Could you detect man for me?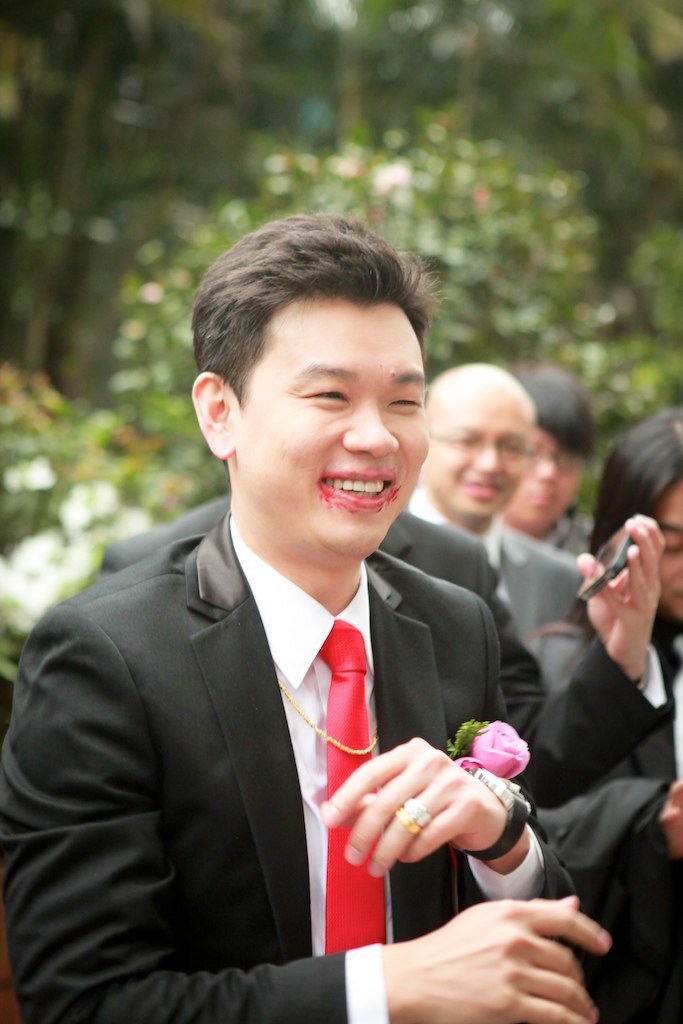
Detection result: box(28, 228, 560, 999).
